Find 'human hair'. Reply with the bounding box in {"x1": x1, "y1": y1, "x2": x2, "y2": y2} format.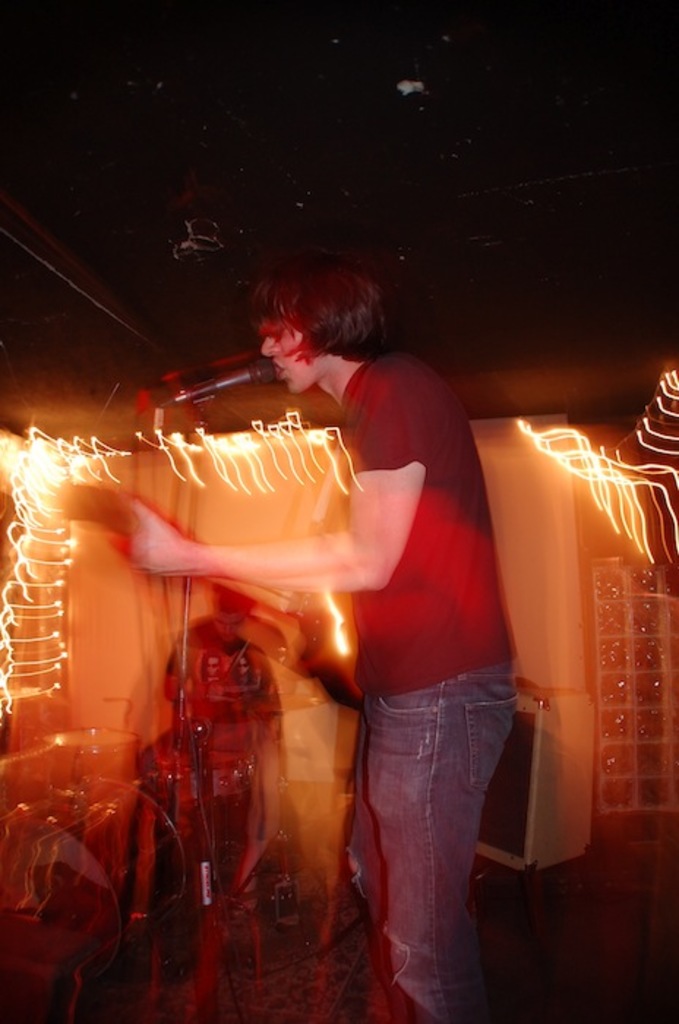
{"x1": 250, "y1": 271, "x2": 413, "y2": 380}.
